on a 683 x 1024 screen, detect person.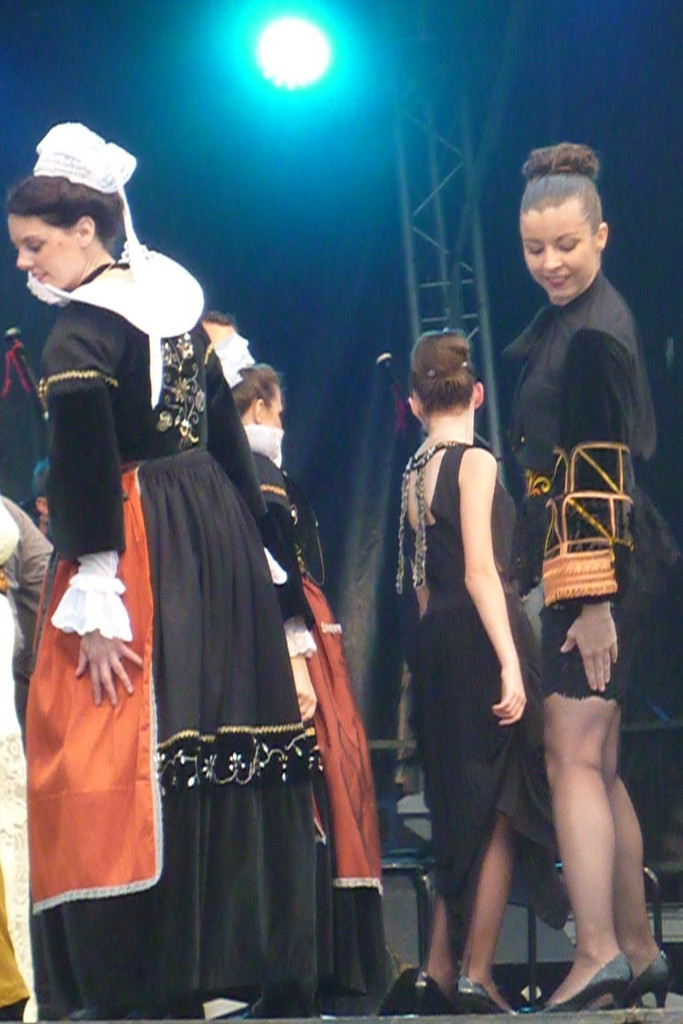
204,307,235,337.
